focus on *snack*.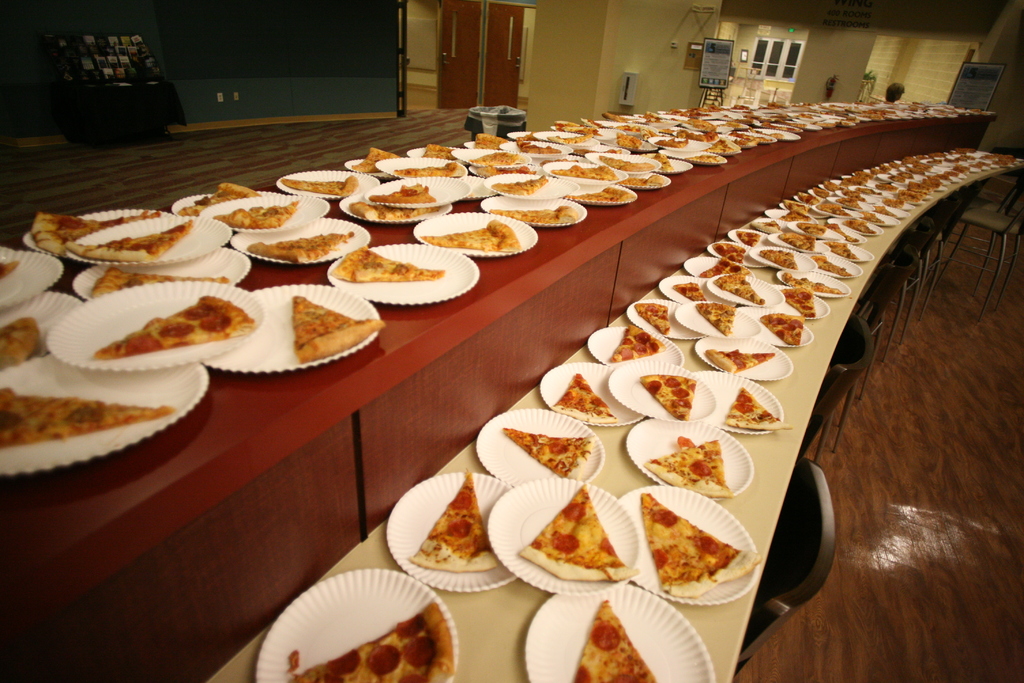
Focused at Rect(761, 251, 797, 267).
